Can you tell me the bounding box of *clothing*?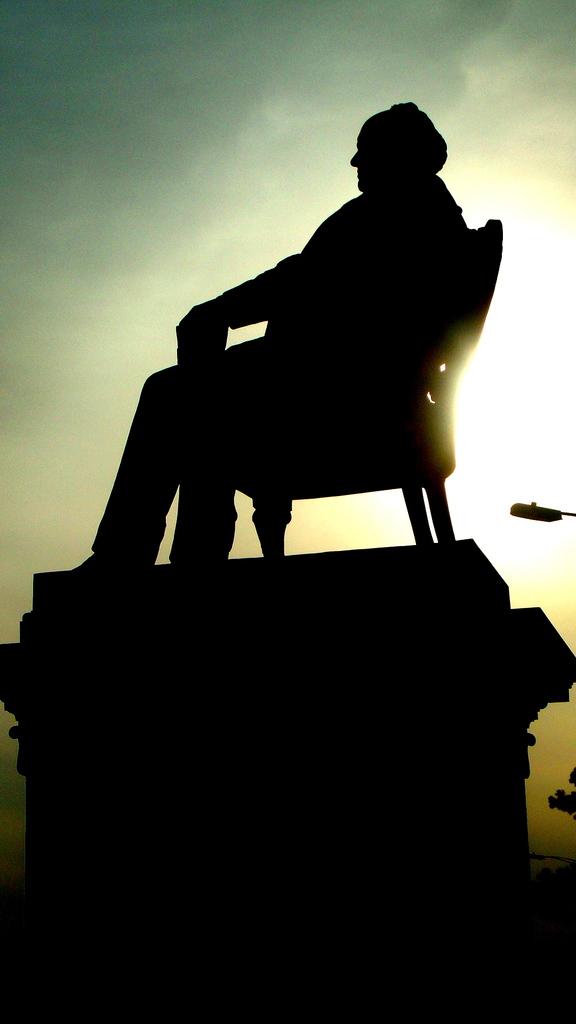
l=147, t=118, r=508, b=556.
